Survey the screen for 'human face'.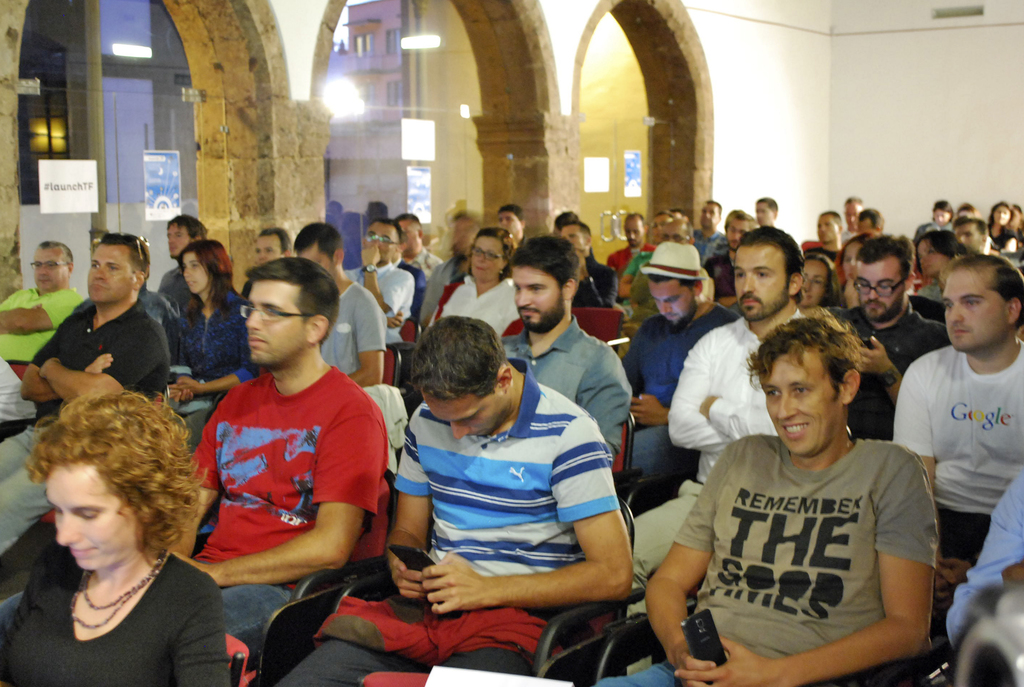
Survey found: detection(42, 466, 138, 567).
